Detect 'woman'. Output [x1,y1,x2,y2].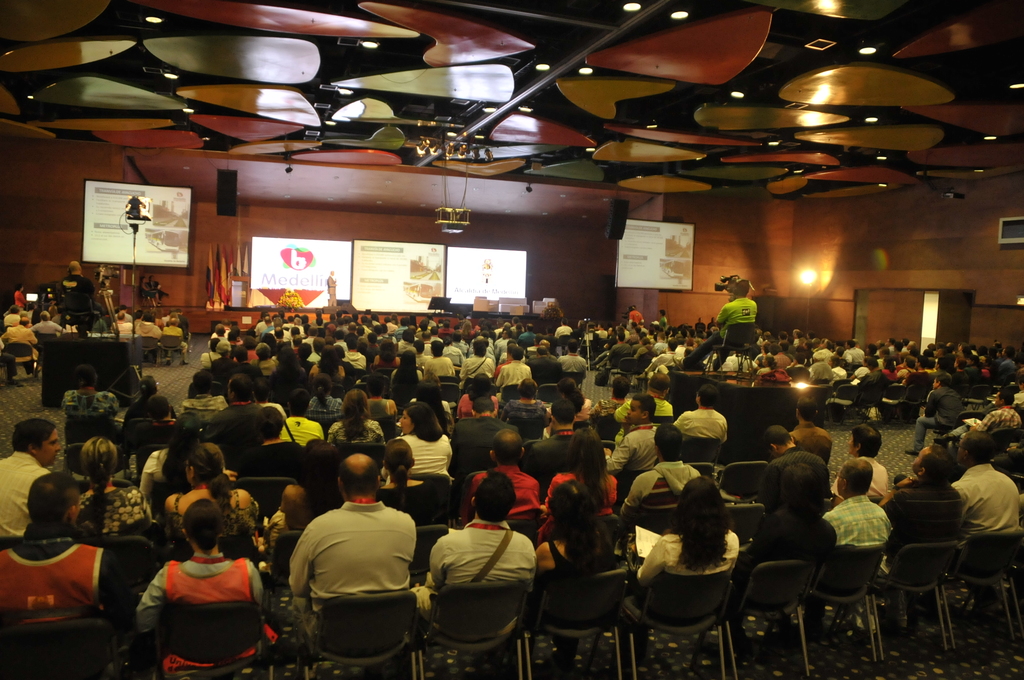
[120,376,183,429].
